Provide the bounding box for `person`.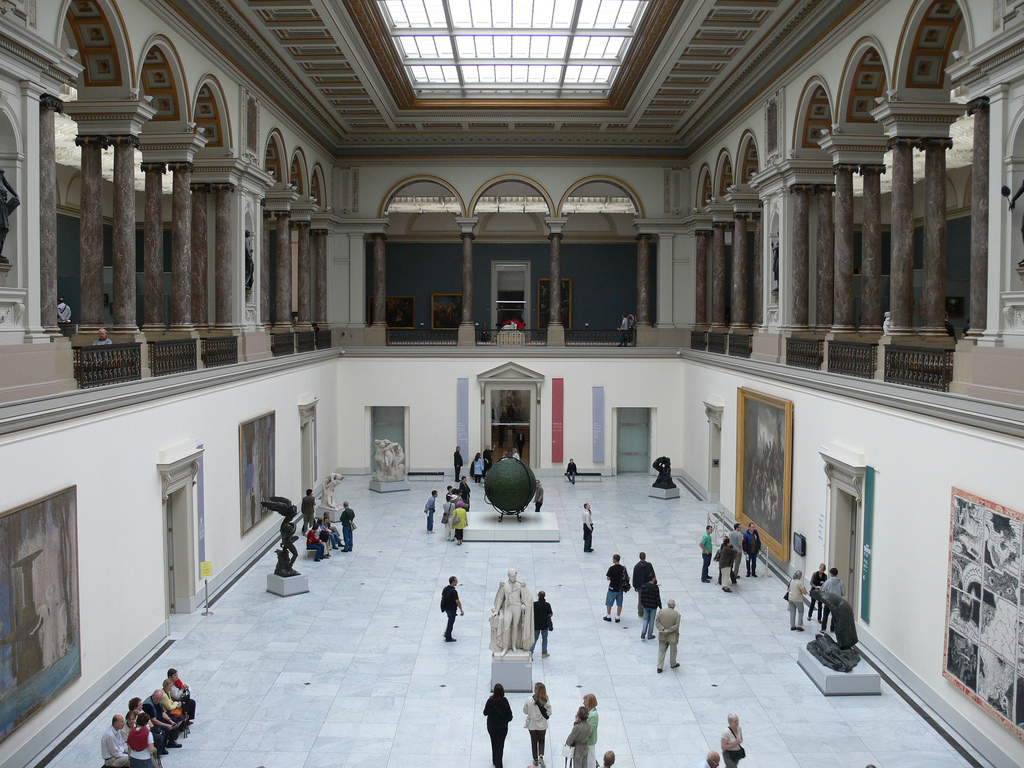
(left=298, top=485, right=318, bottom=530).
